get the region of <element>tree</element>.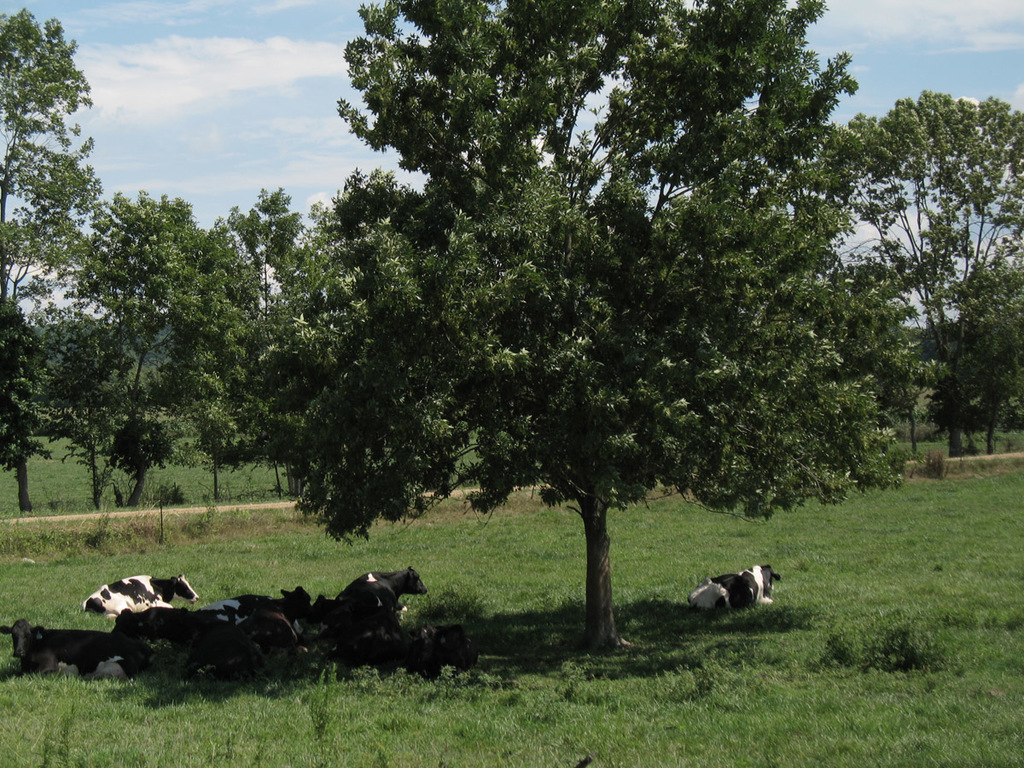
0, 4, 114, 521.
